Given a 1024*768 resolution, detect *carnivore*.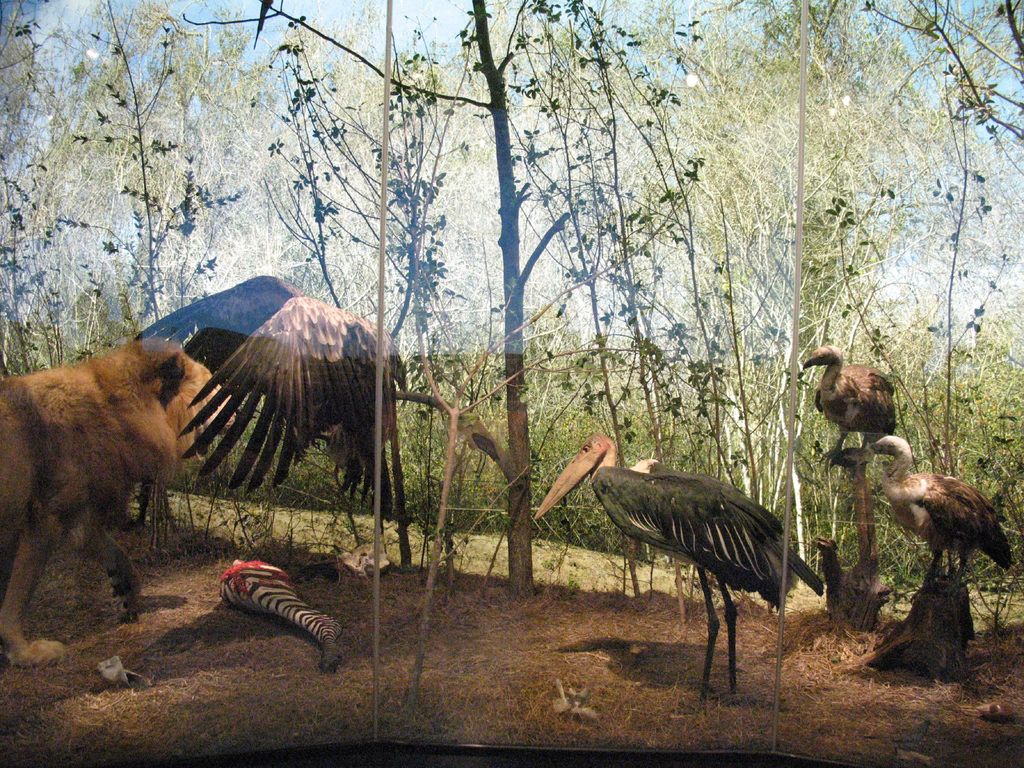
[x1=0, y1=330, x2=245, y2=660].
